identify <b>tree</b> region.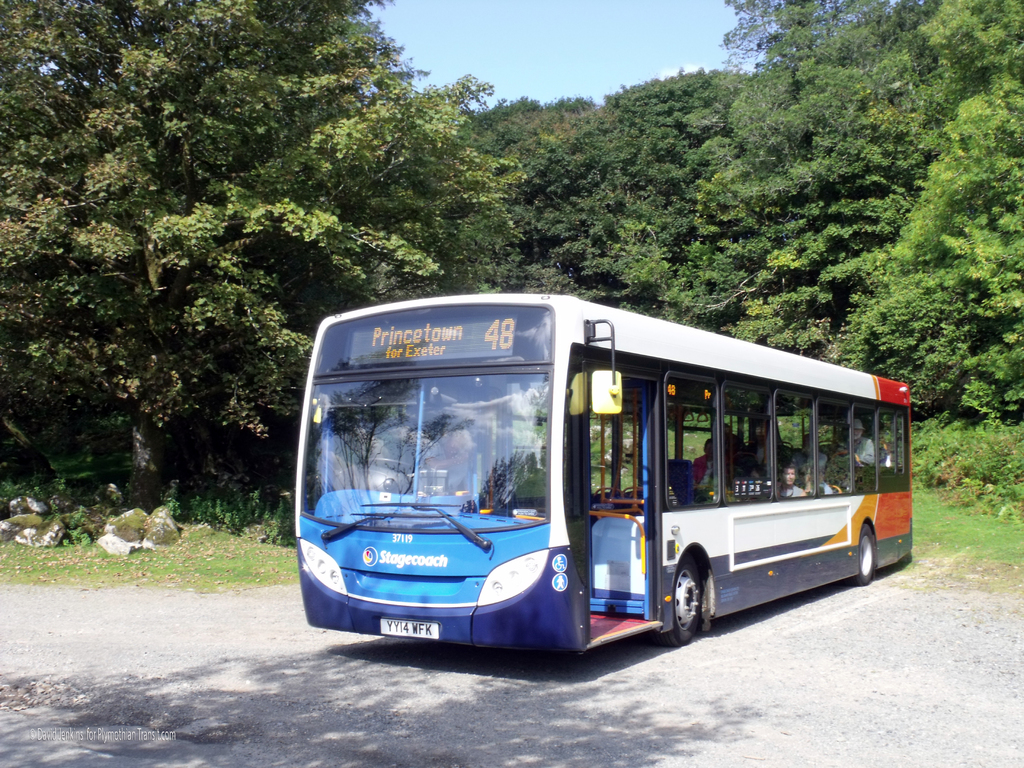
Region: 455,101,605,220.
